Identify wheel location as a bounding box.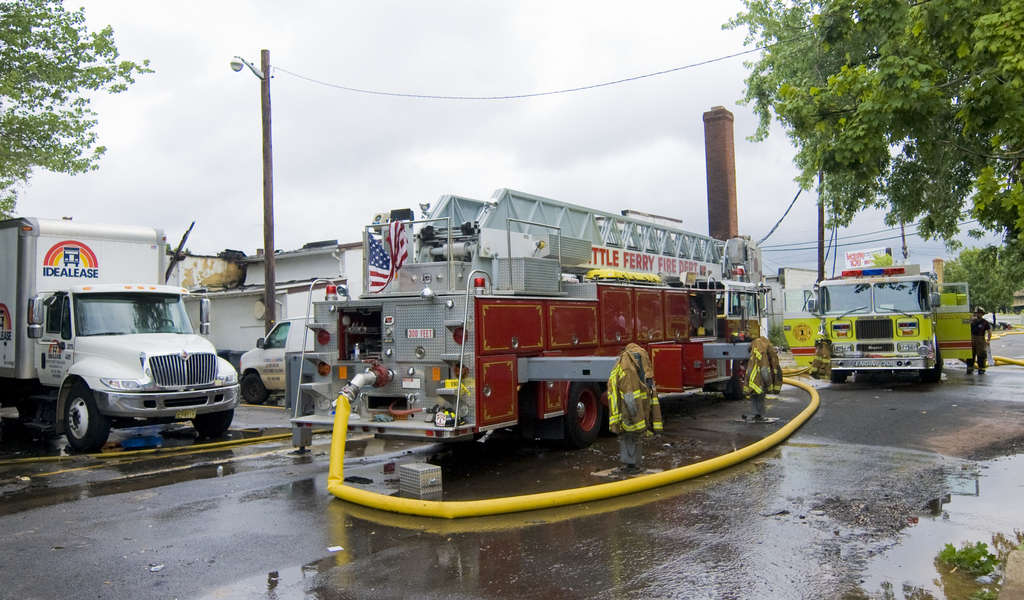
select_region(566, 380, 604, 444).
